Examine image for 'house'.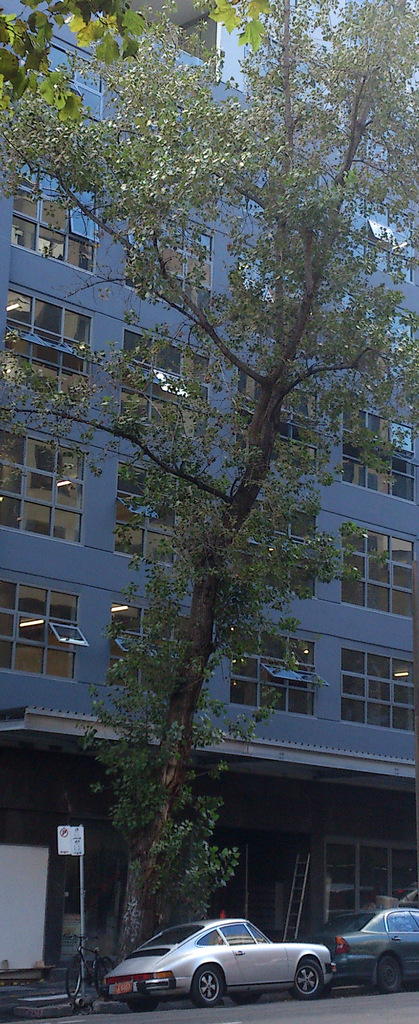
Examination result: region(0, 0, 418, 791).
